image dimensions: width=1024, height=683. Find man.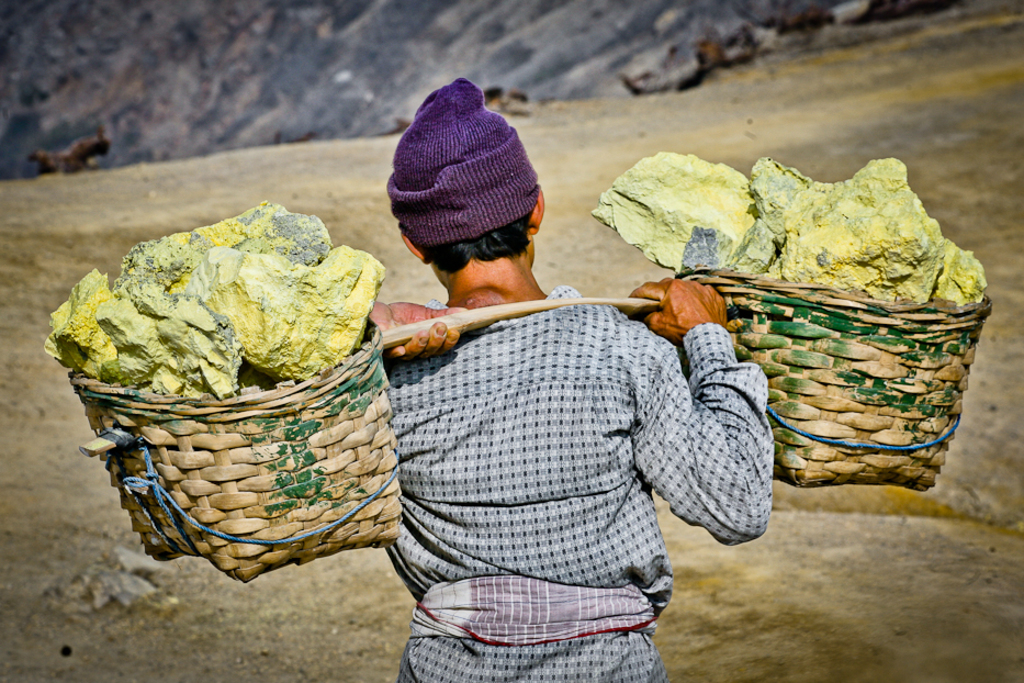
bbox(326, 202, 778, 660).
